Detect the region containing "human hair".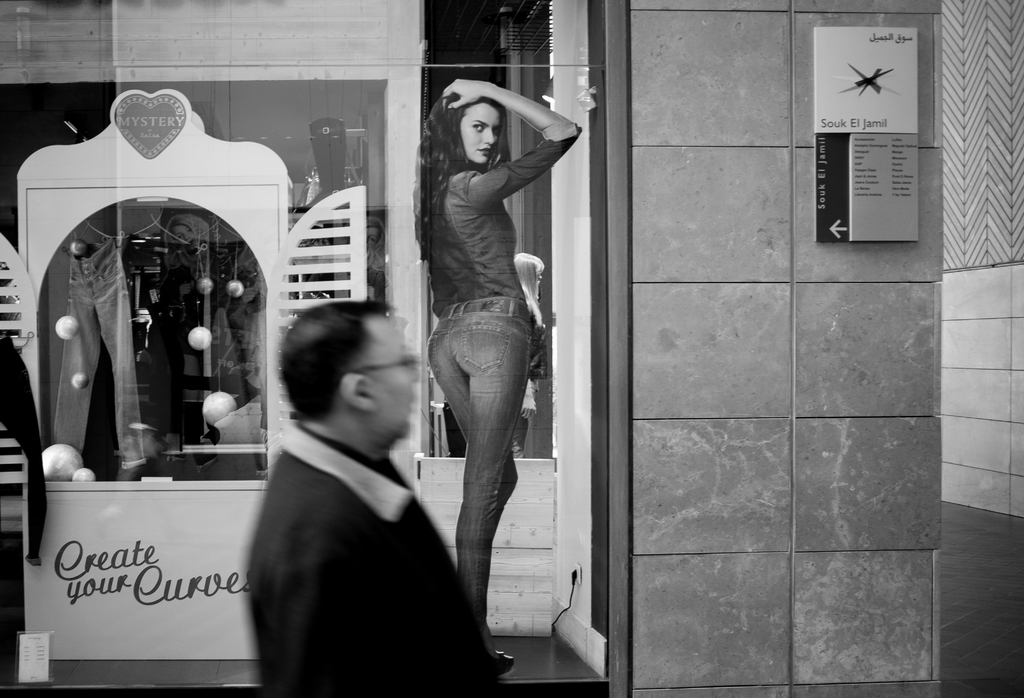
<bbox>412, 90, 509, 268</bbox>.
